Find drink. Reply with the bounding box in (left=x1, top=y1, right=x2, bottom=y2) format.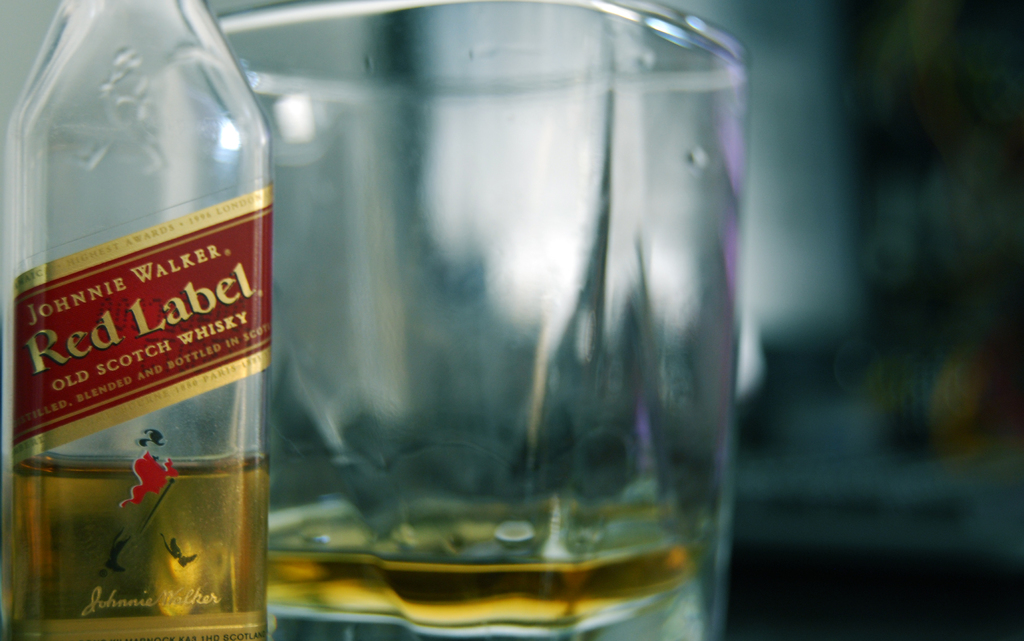
(left=14, top=451, right=270, bottom=637).
